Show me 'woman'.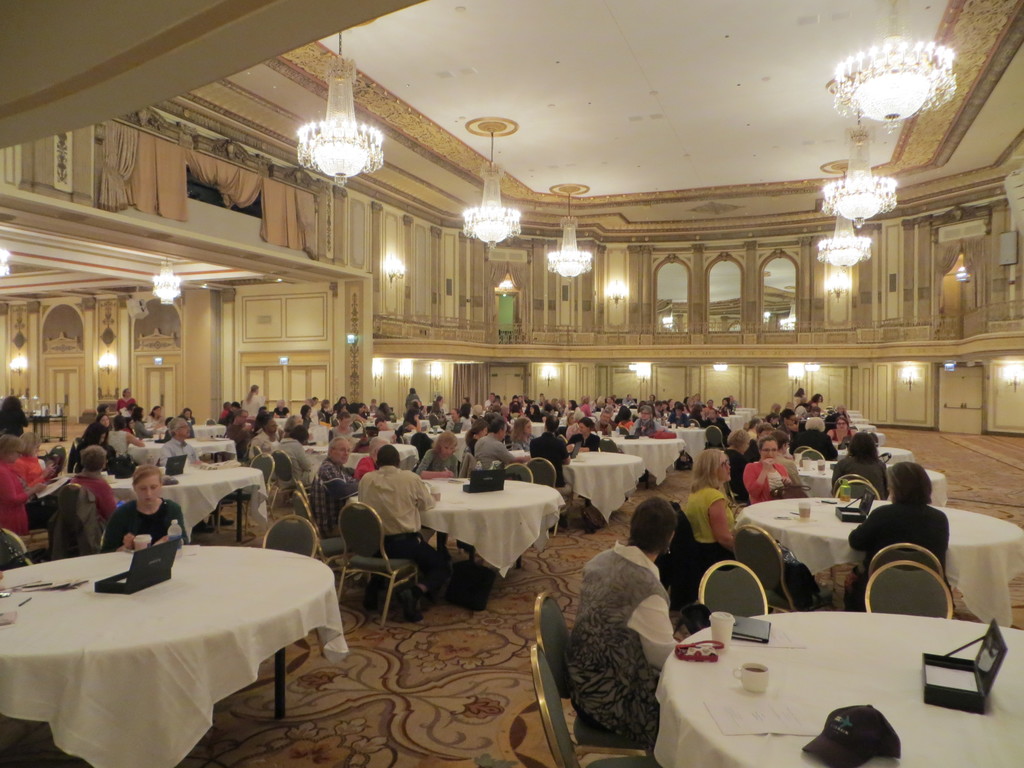
'woman' is here: {"x1": 377, "y1": 403, "x2": 388, "y2": 418}.
